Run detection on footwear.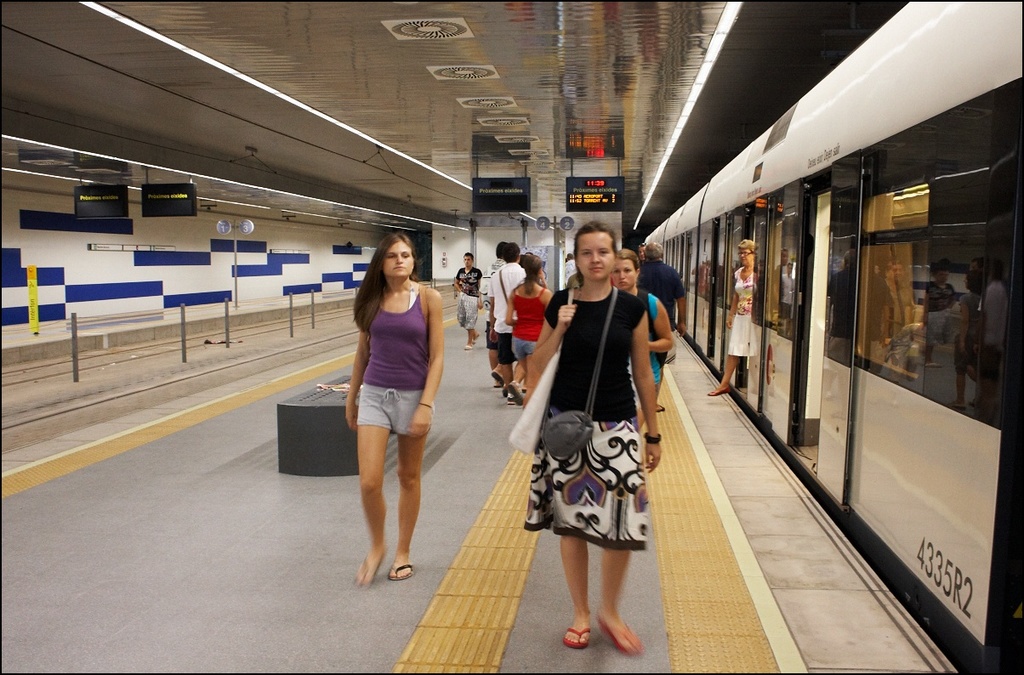
Result: region(461, 341, 472, 350).
